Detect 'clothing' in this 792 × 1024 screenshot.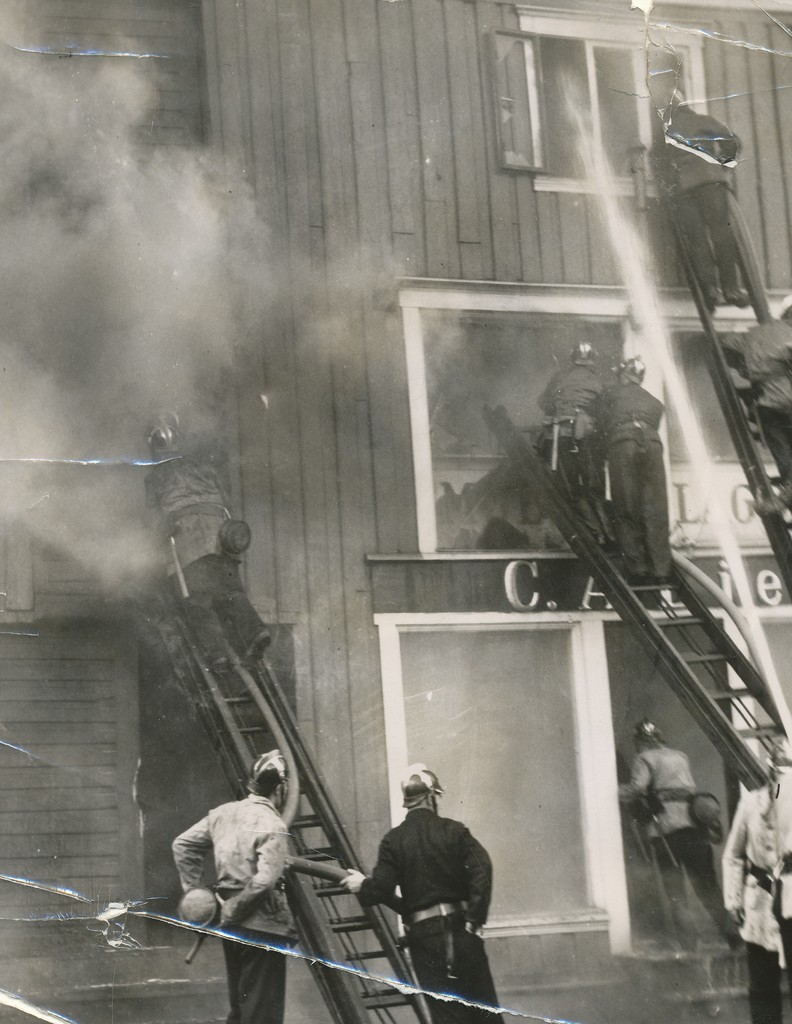
Detection: box(173, 793, 289, 1023).
